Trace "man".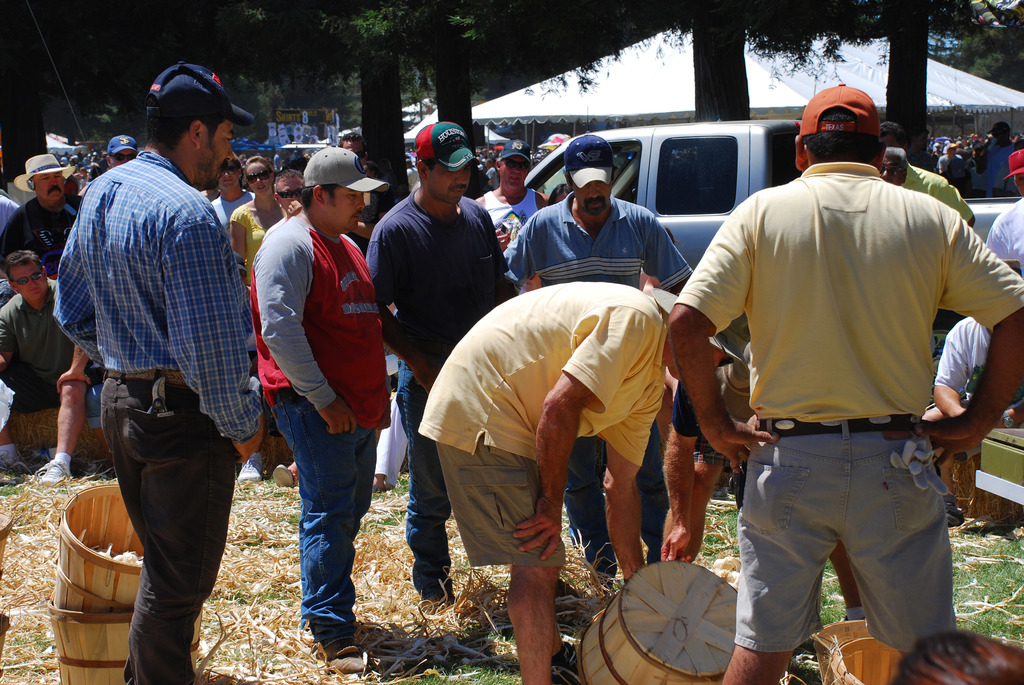
Traced to box(52, 60, 264, 684).
